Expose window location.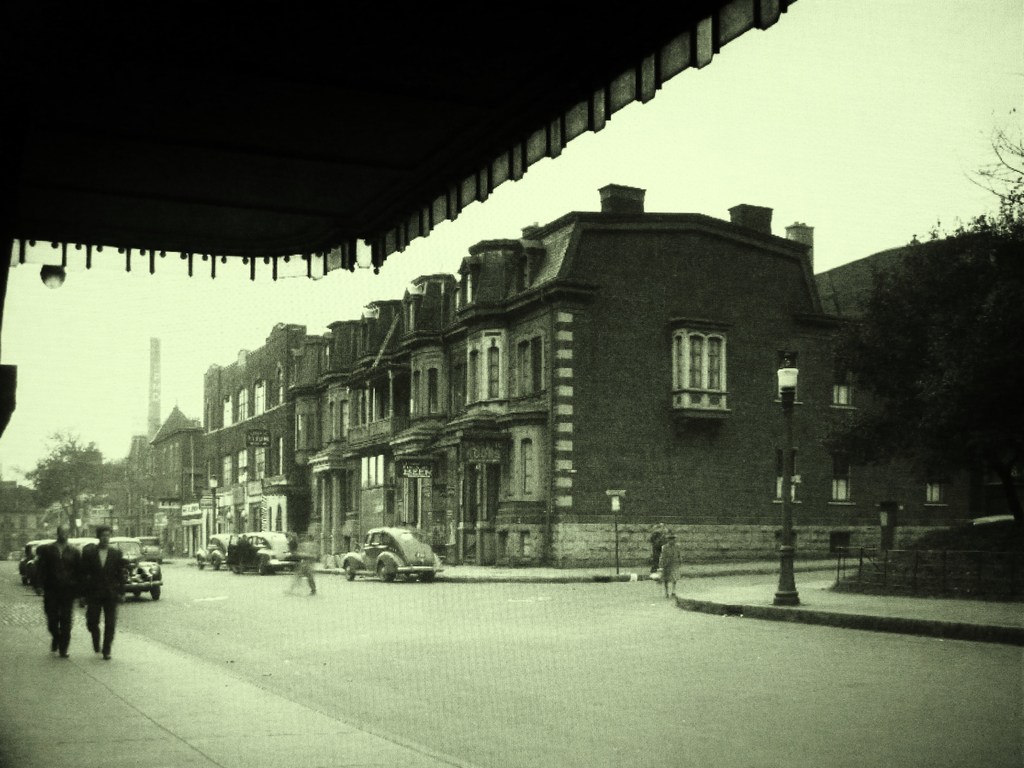
Exposed at {"left": 668, "top": 321, "right": 735, "bottom": 425}.
